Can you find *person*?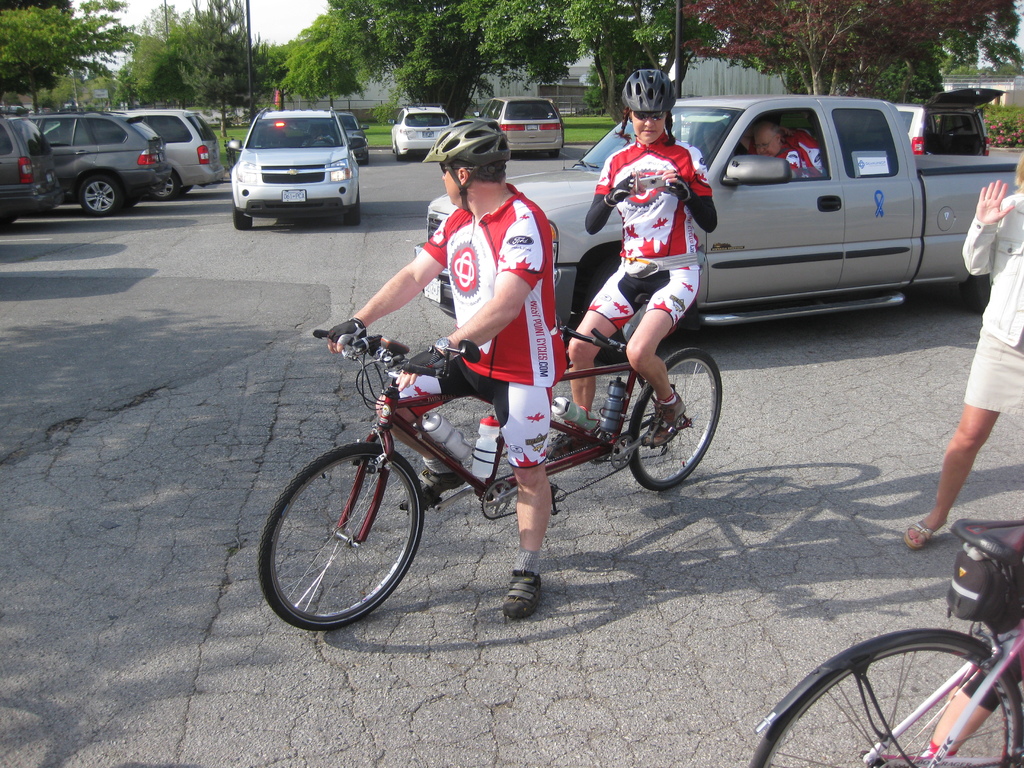
Yes, bounding box: x1=696, y1=122, x2=724, y2=156.
